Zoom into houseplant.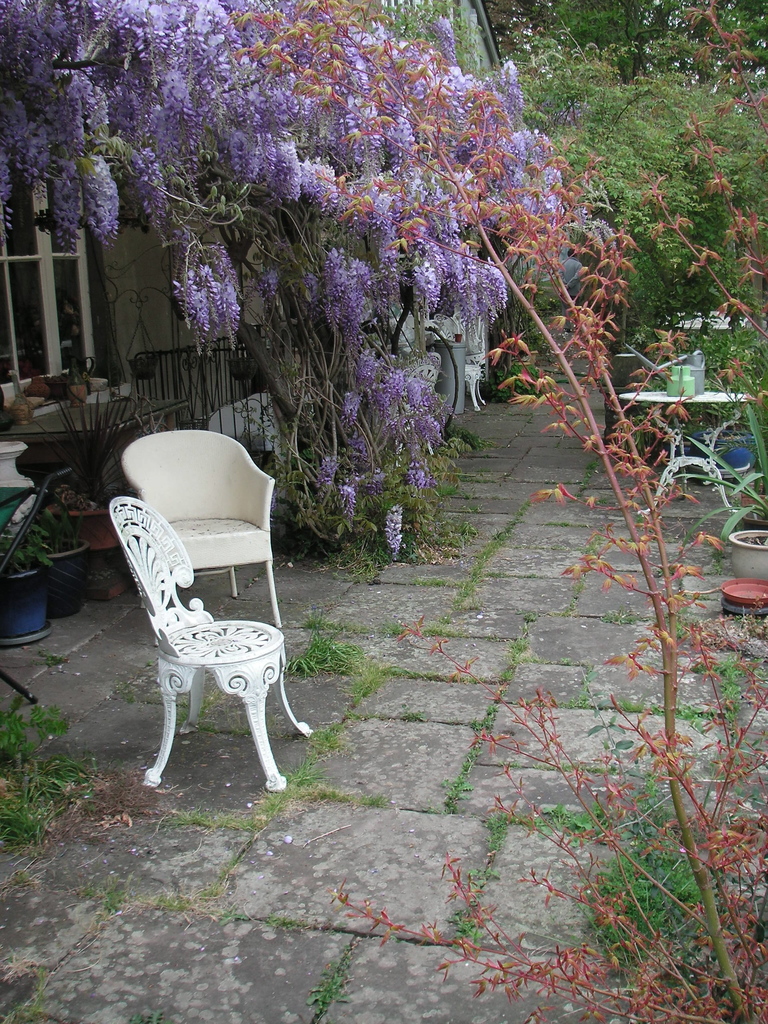
Zoom target: <bbox>309, 647, 767, 1023</bbox>.
